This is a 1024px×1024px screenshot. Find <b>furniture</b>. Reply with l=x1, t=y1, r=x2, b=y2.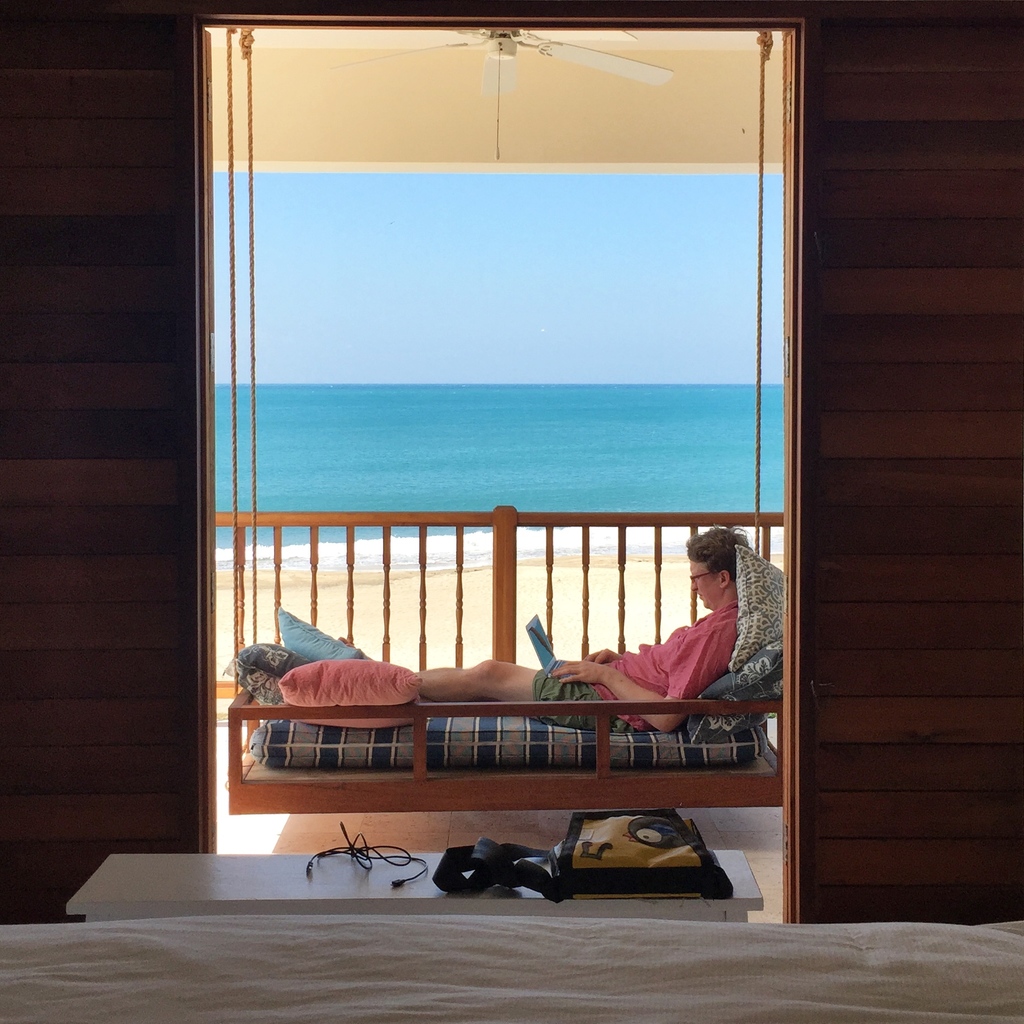
l=65, t=851, r=768, b=918.
